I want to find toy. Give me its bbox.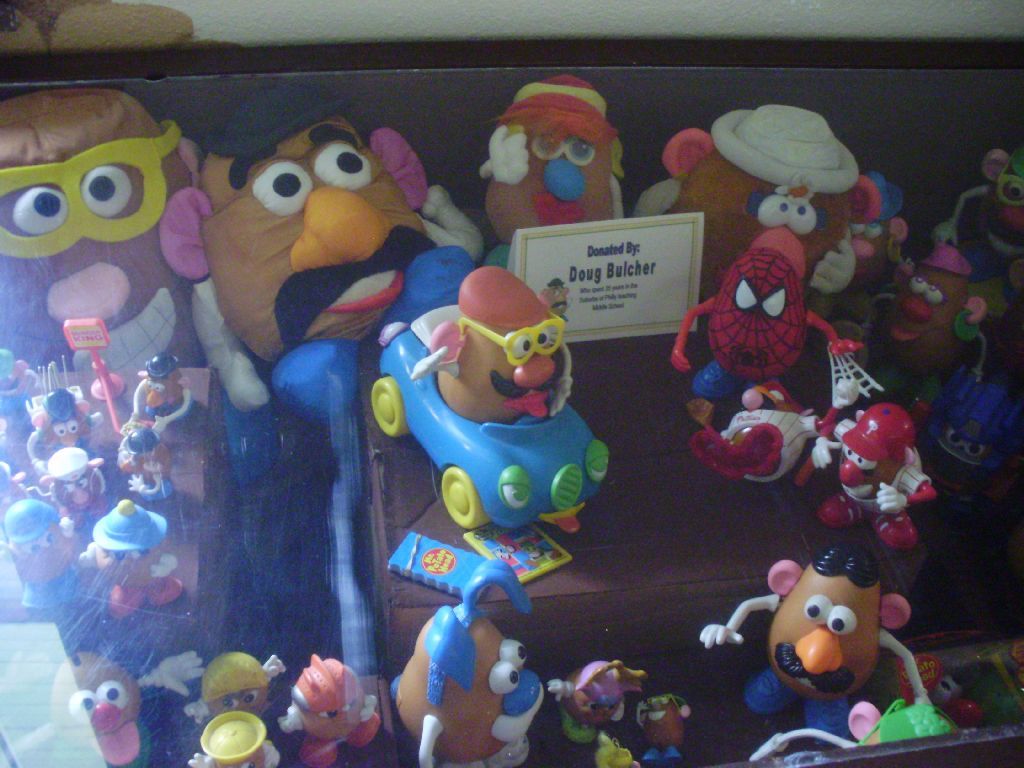
l=645, t=679, r=729, b=767.
